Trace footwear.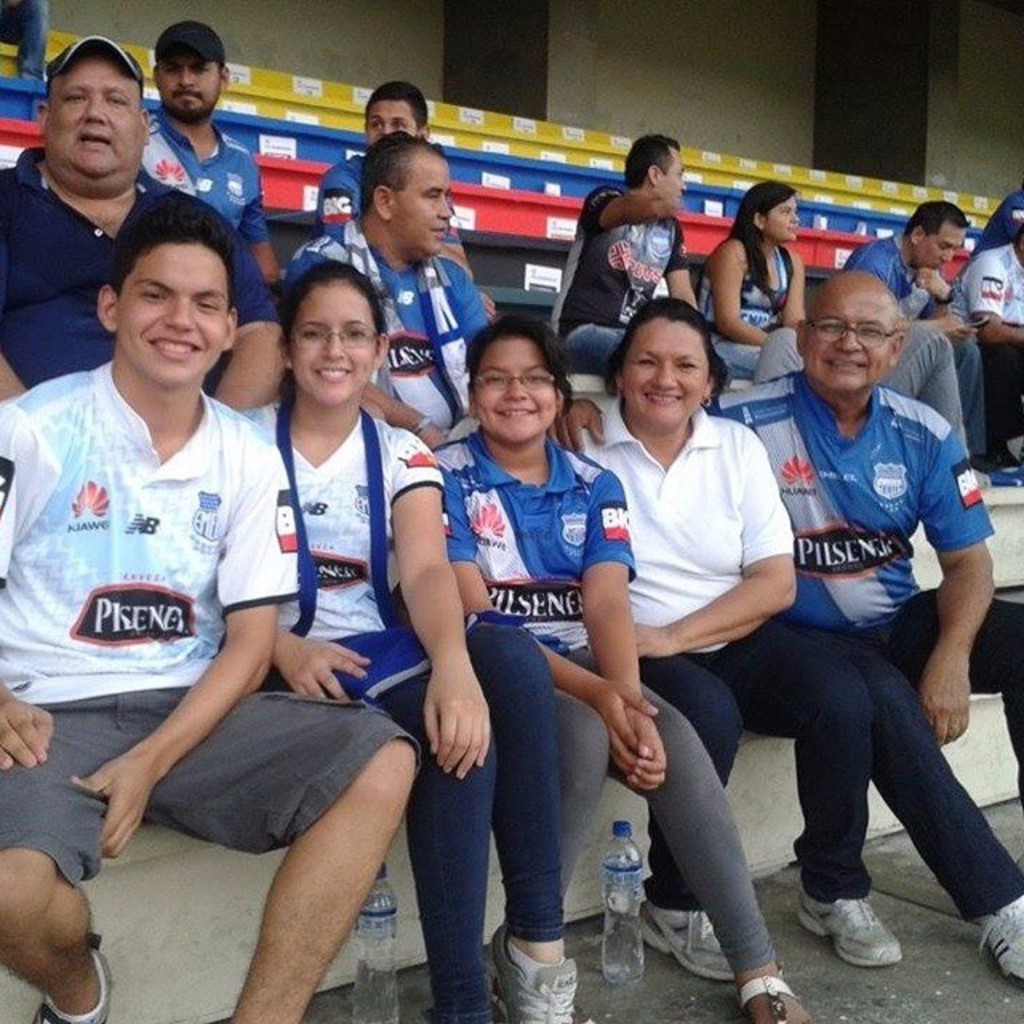
Traced to x1=35 y1=939 x2=120 y2=1022.
